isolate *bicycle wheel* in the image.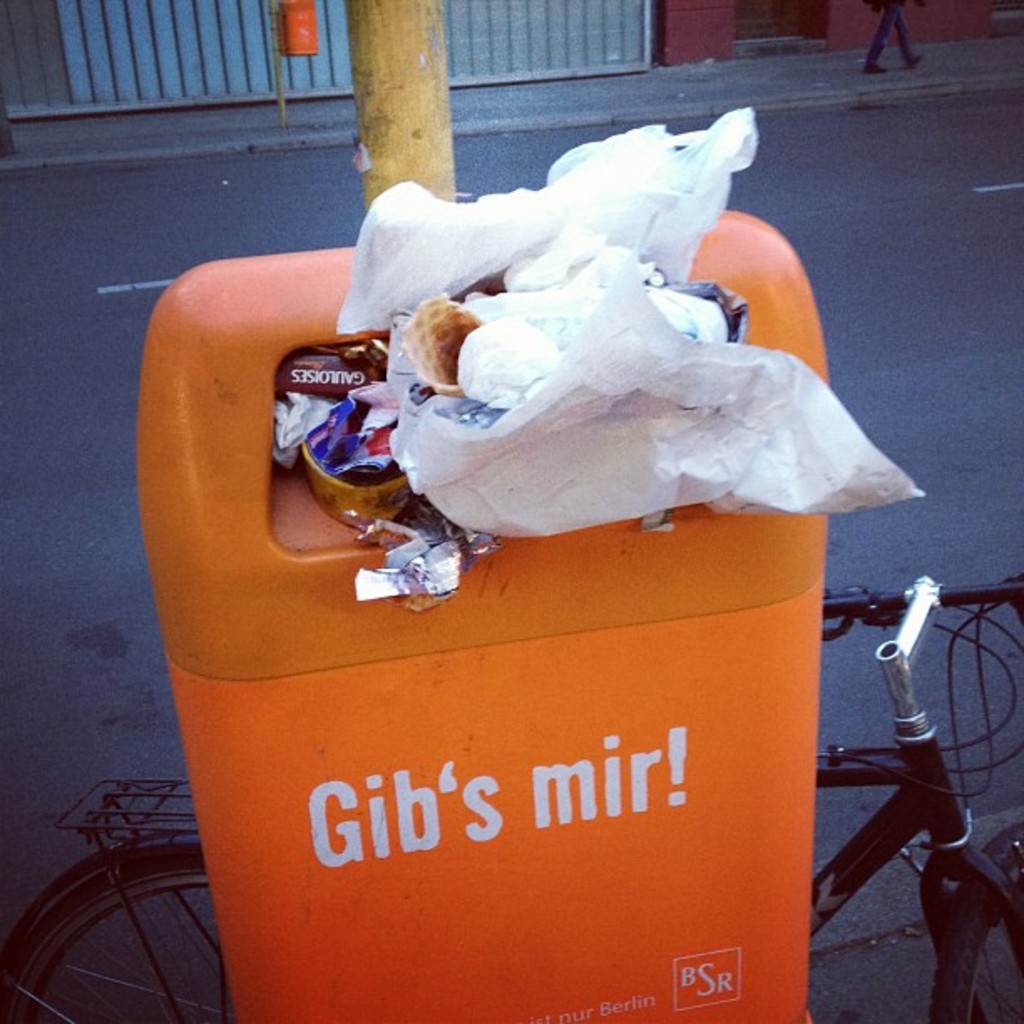
Isolated region: BBox(924, 843, 1022, 1022).
